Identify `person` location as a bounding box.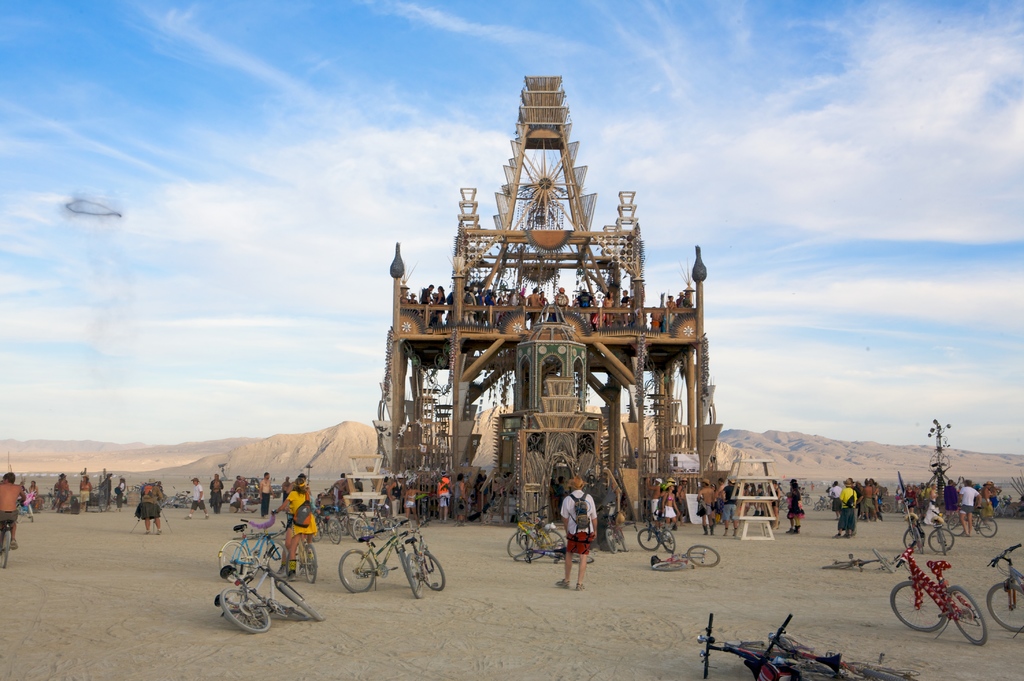
434 284 447 327.
